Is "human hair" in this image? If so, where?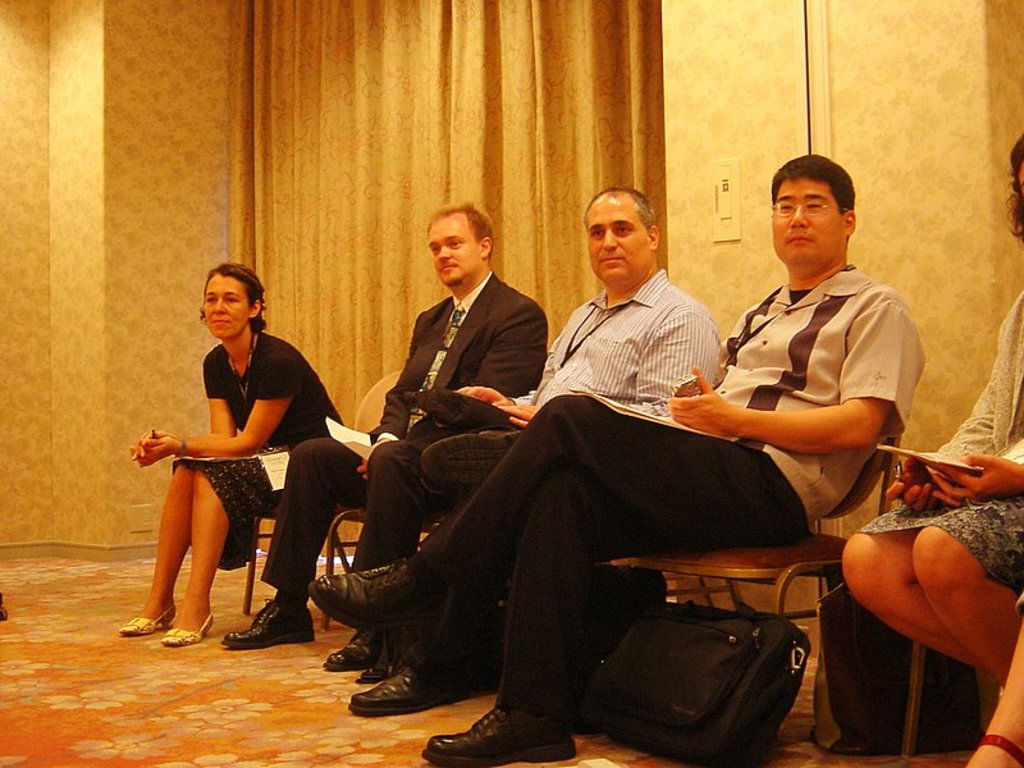
Yes, at [left=193, top=262, right=269, bottom=335].
